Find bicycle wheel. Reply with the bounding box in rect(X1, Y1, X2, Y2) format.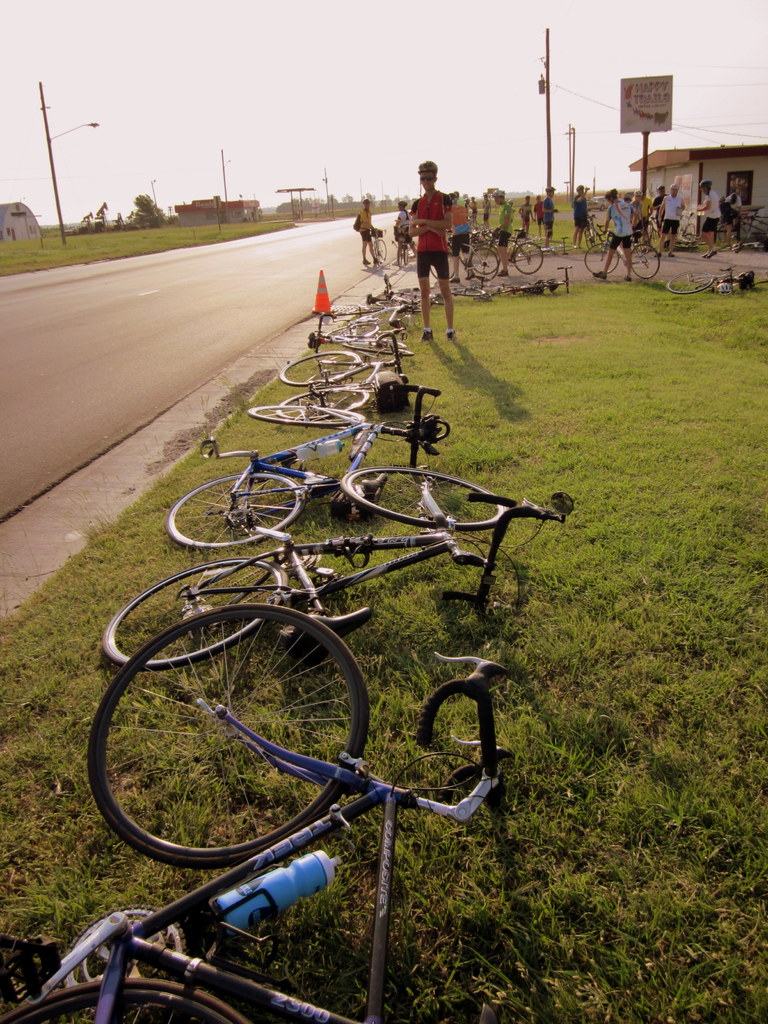
rect(250, 399, 358, 425).
